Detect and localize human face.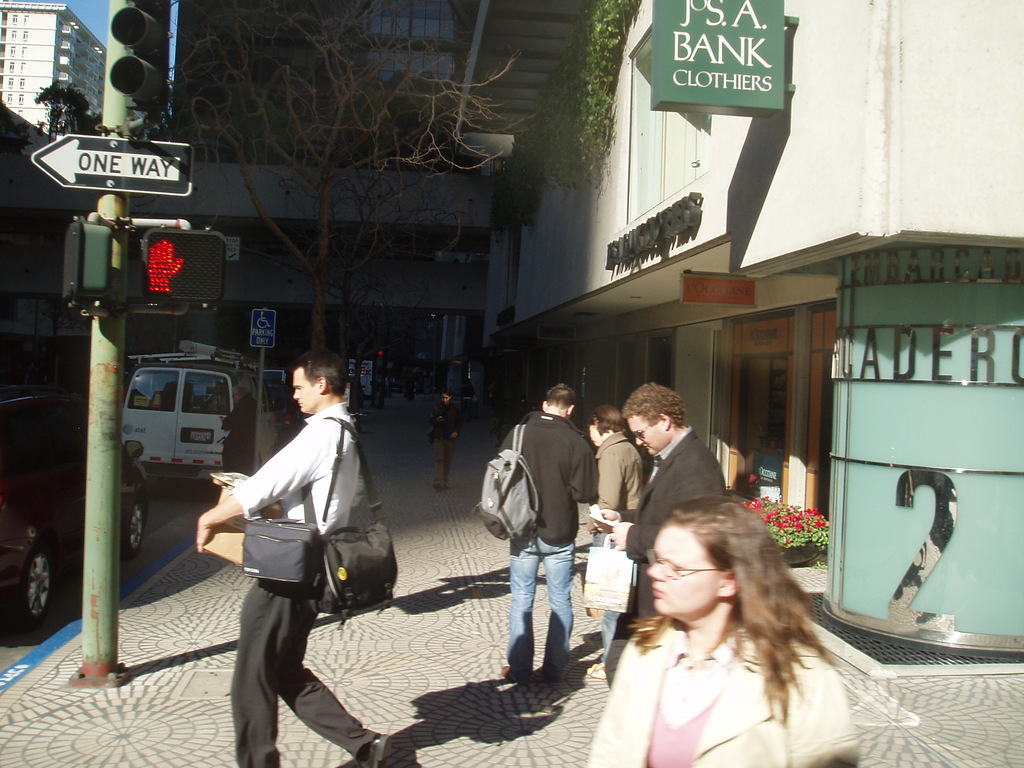
Localized at 290 365 308 417.
